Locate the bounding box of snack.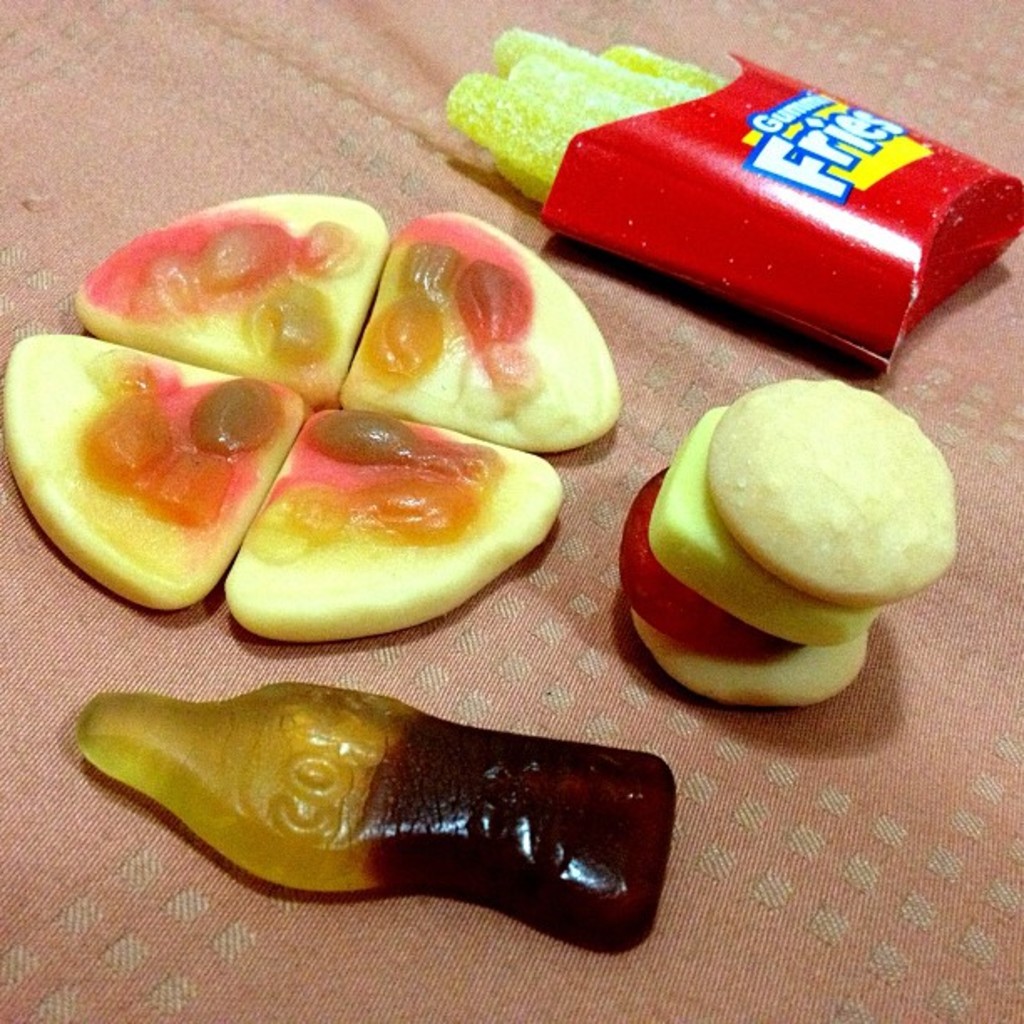
Bounding box: crop(5, 325, 296, 616).
